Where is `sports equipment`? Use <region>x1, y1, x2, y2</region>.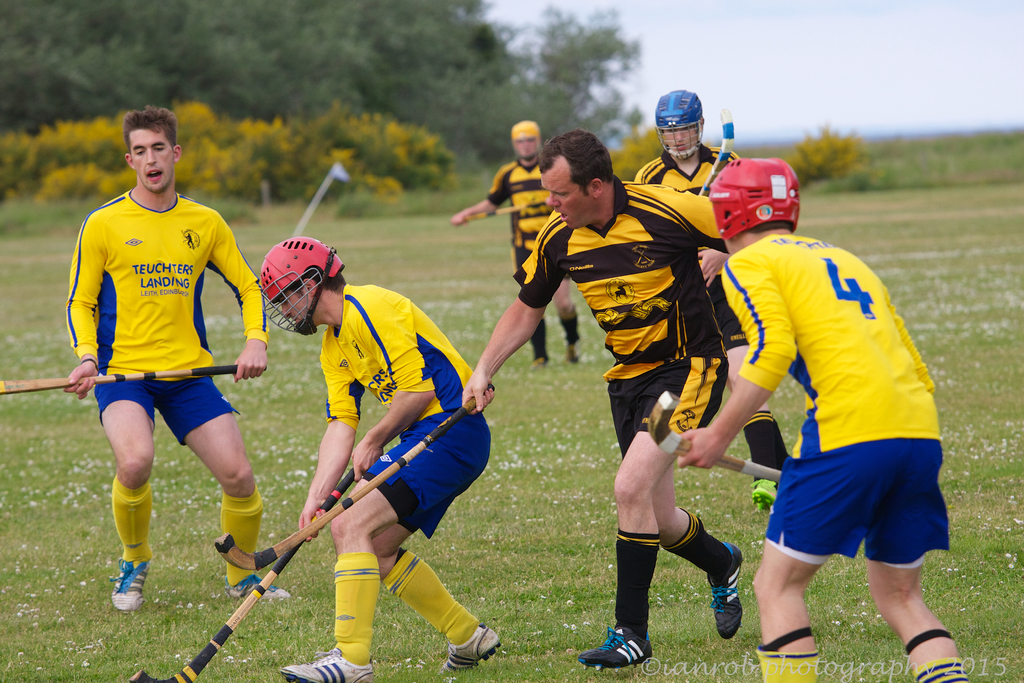
<region>259, 236, 348, 340</region>.
